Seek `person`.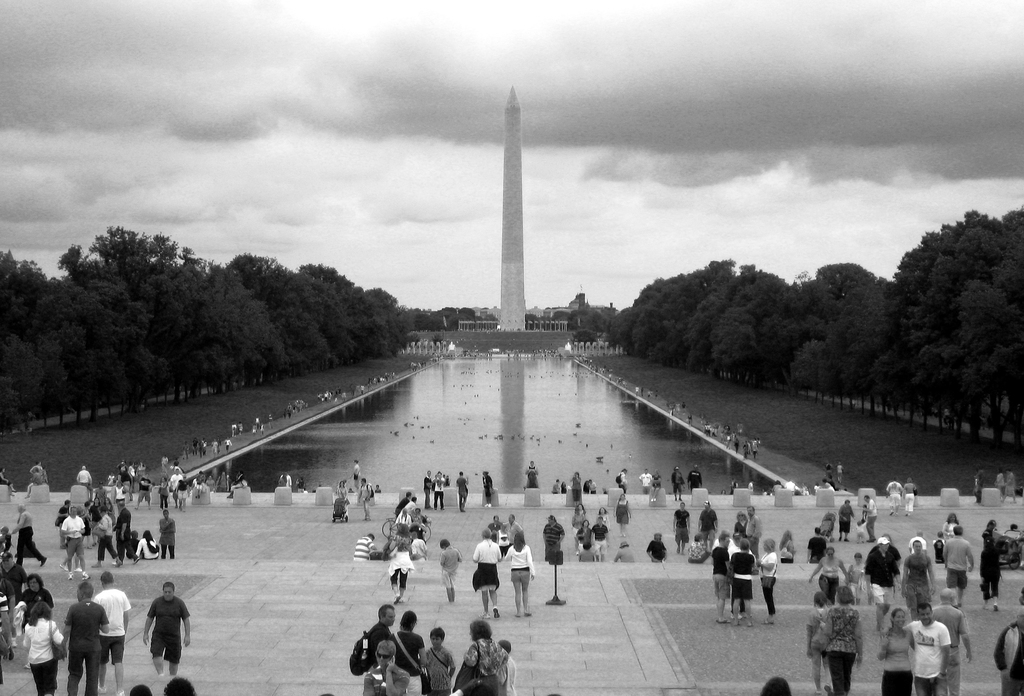
614, 540, 641, 565.
